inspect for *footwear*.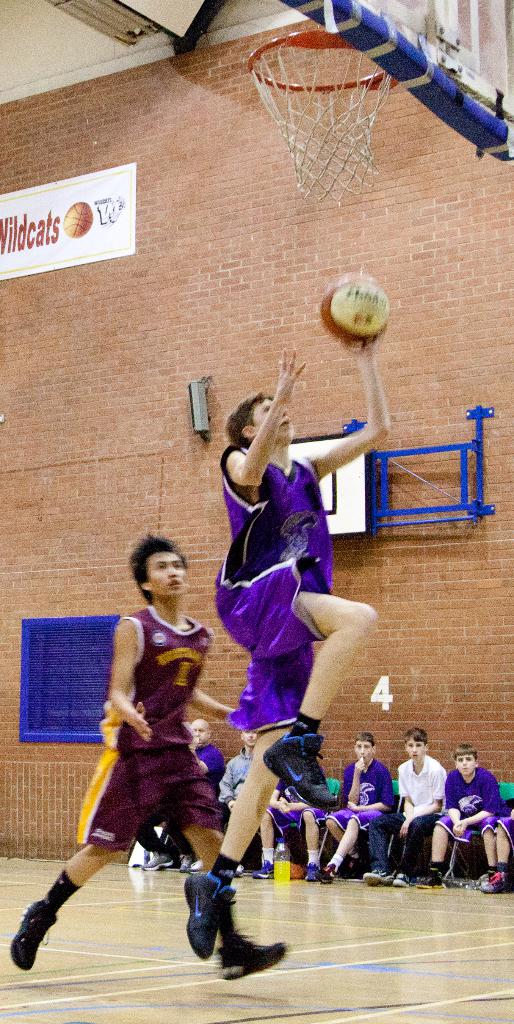
Inspection: <region>303, 862, 316, 879</region>.
